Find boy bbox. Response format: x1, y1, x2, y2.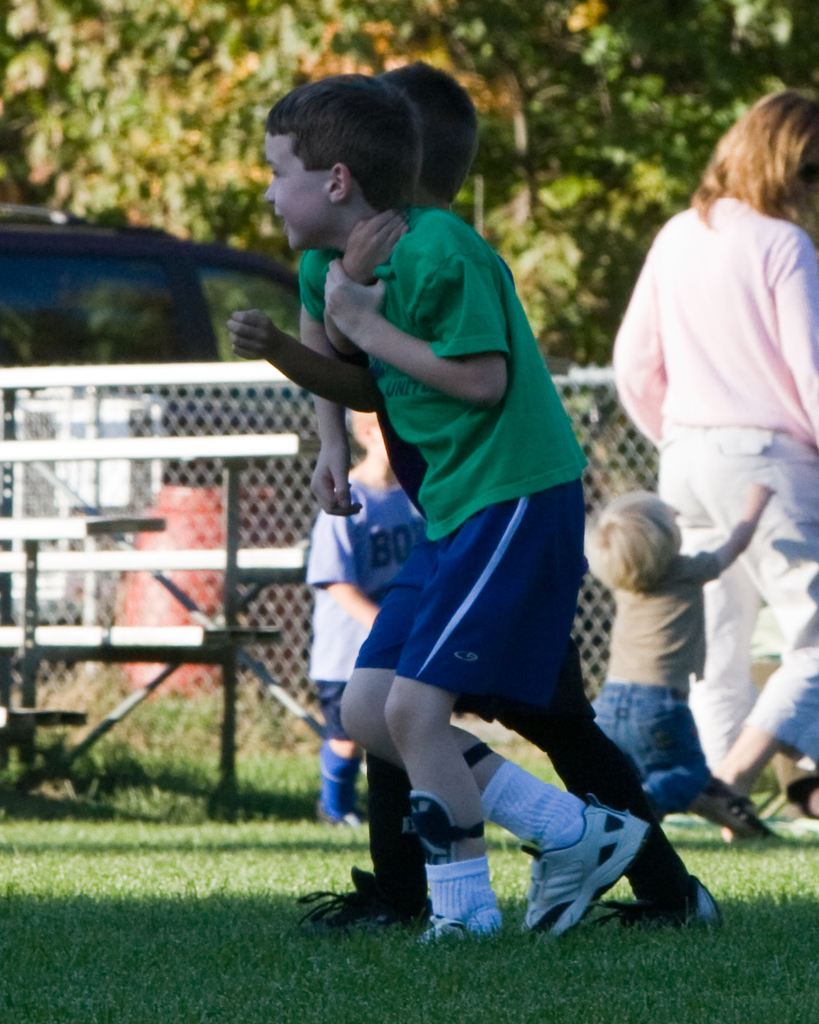
242, 95, 681, 954.
